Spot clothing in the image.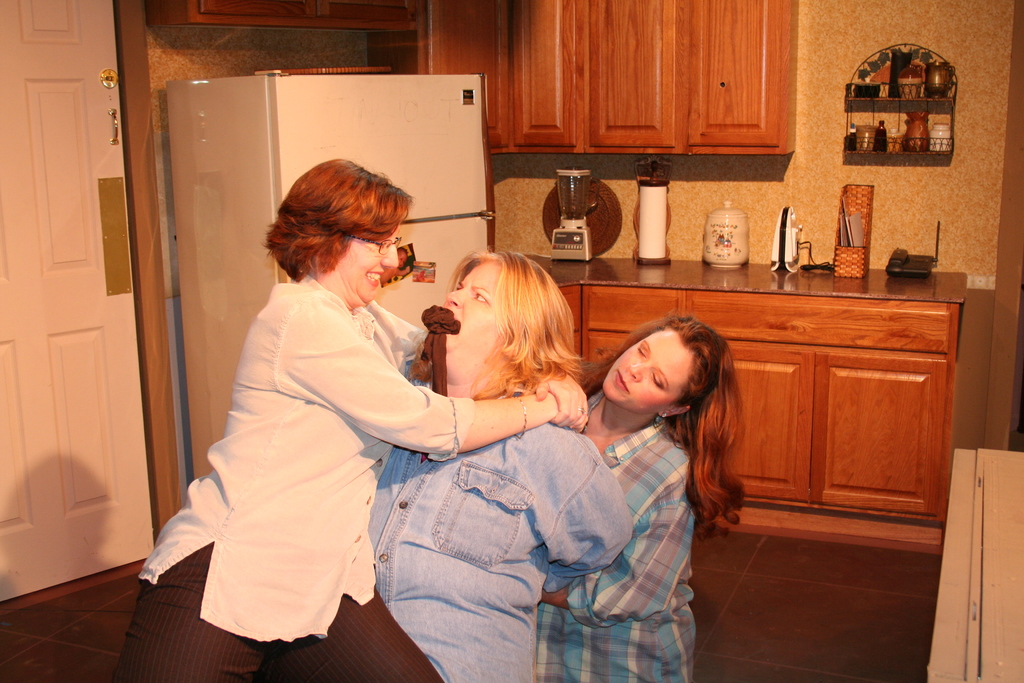
clothing found at bbox(538, 390, 700, 682).
